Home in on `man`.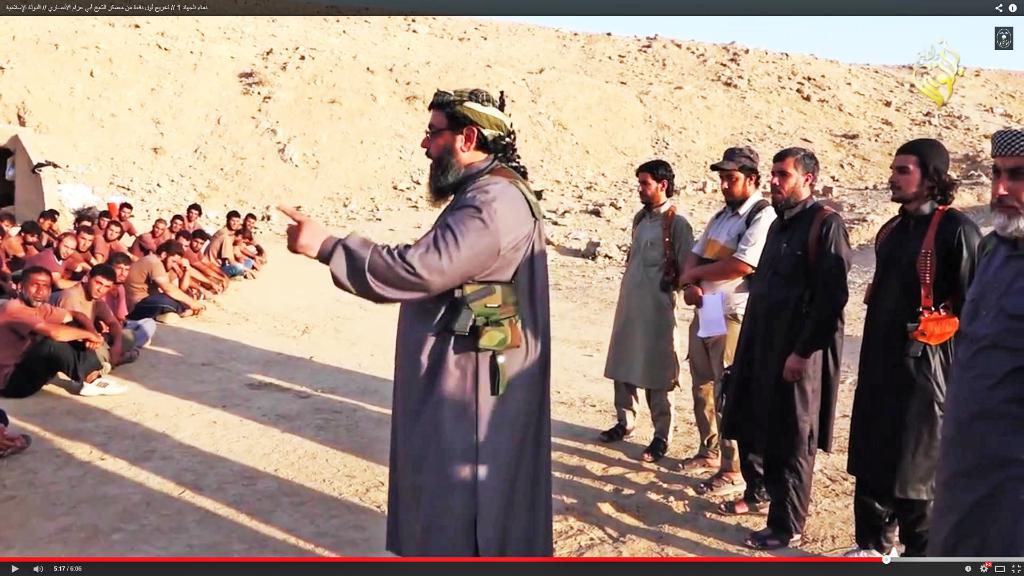
Homed in at l=677, t=144, r=778, b=494.
